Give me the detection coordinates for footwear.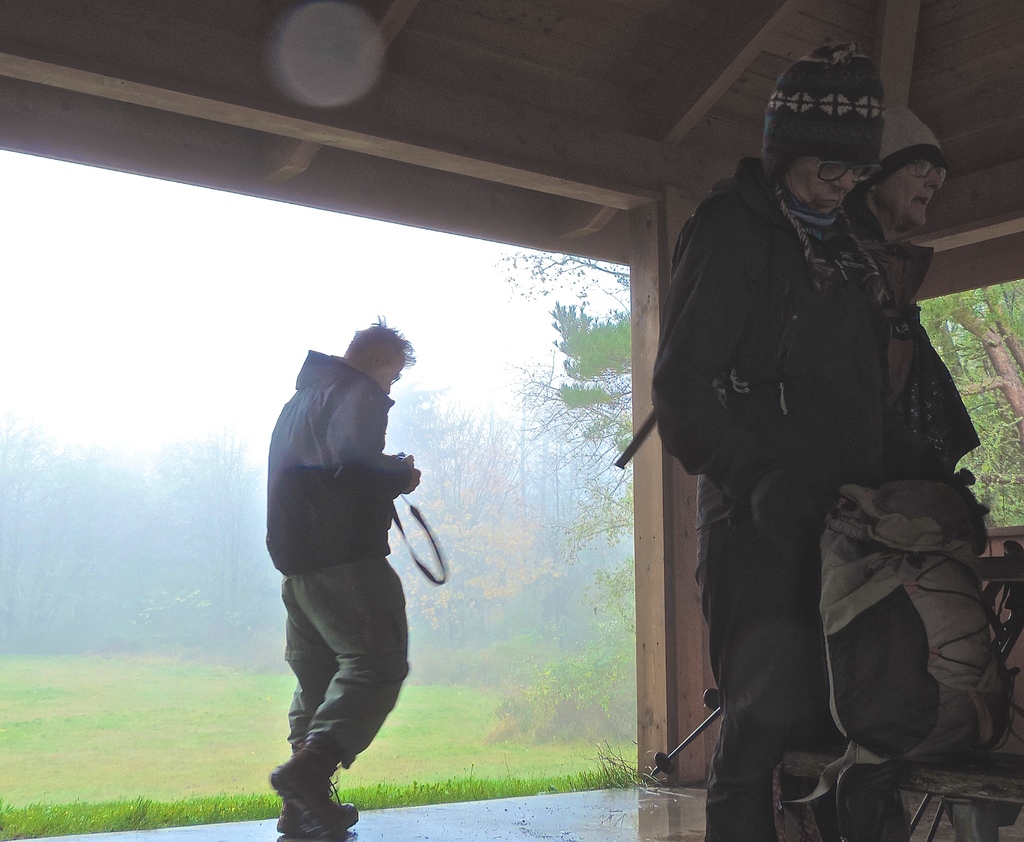
269, 750, 359, 837.
